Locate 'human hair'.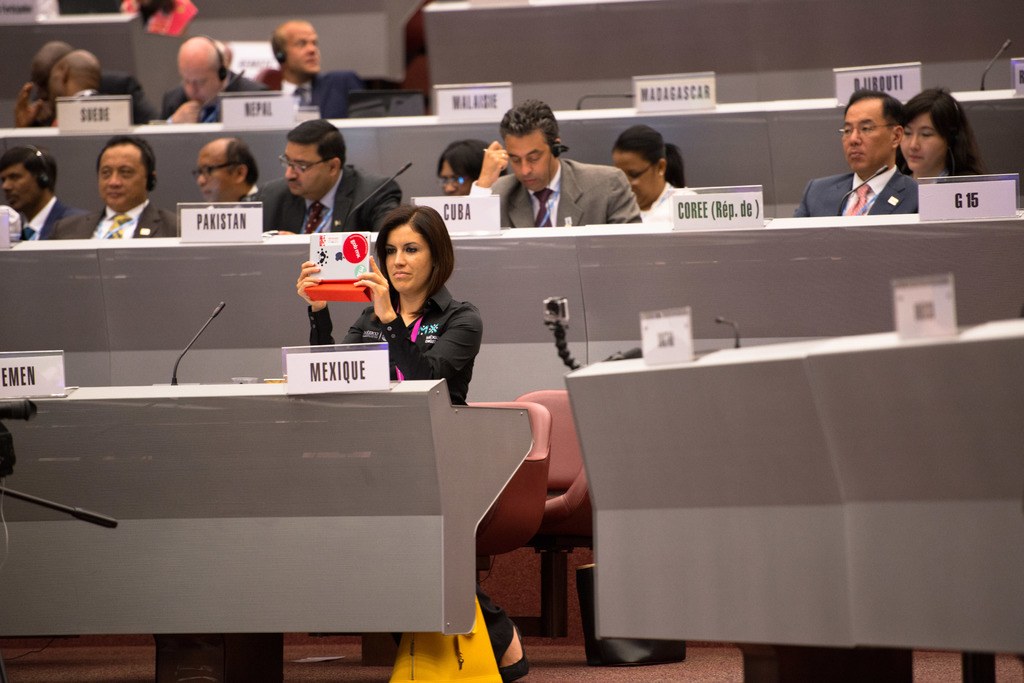
Bounding box: 838, 88, 905, 172.
